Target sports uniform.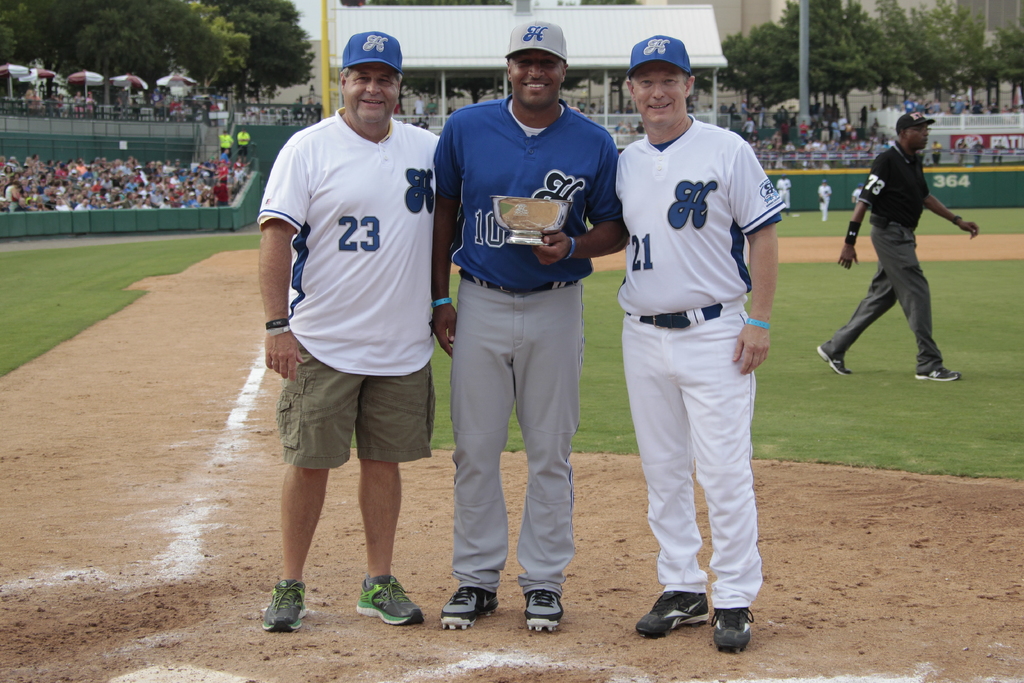
Target region: 614:24:784:655.
